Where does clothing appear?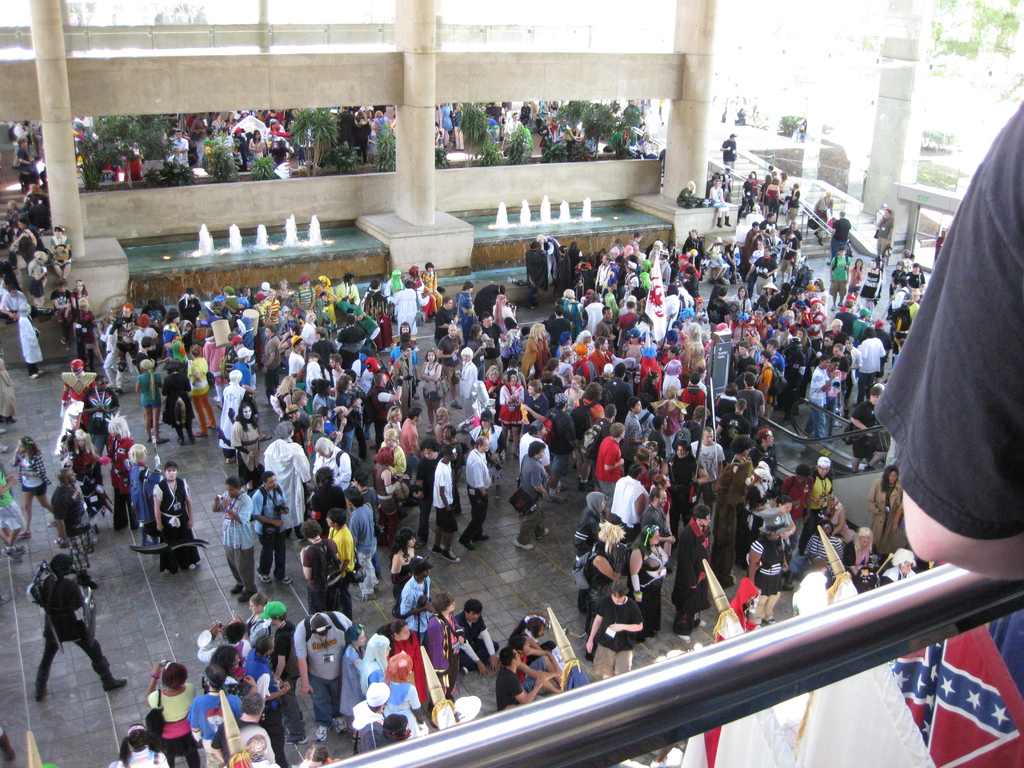
Appears at crop(703, 430, 726, 478).
